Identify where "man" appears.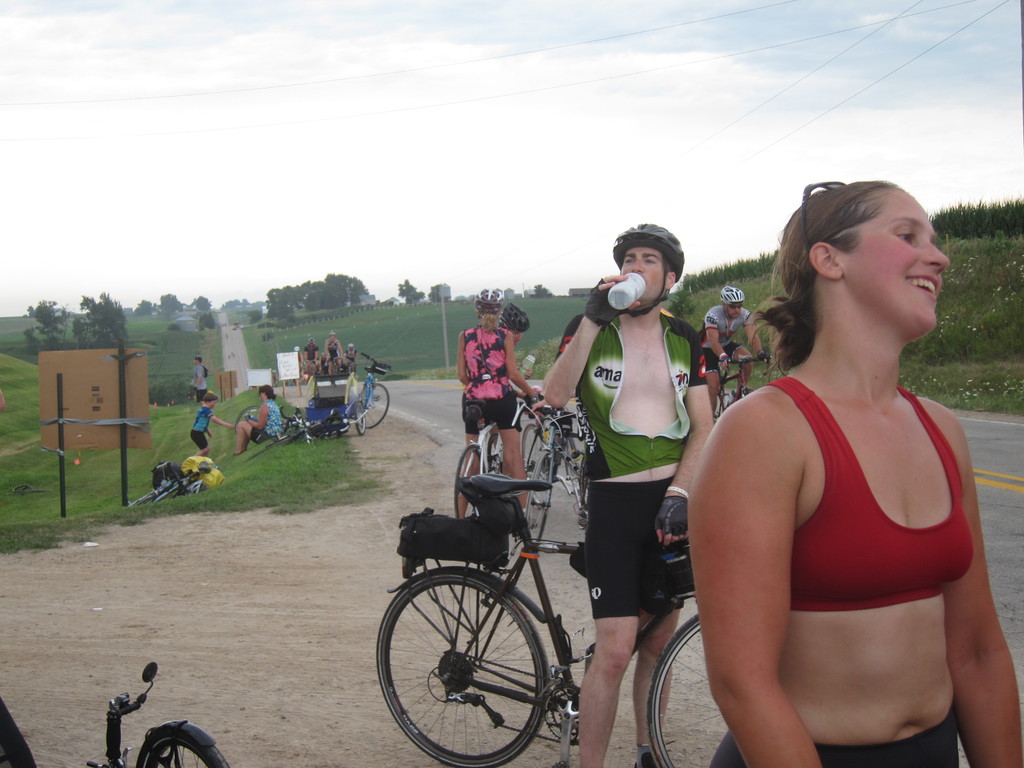
Appears at (480,295,535,448).
